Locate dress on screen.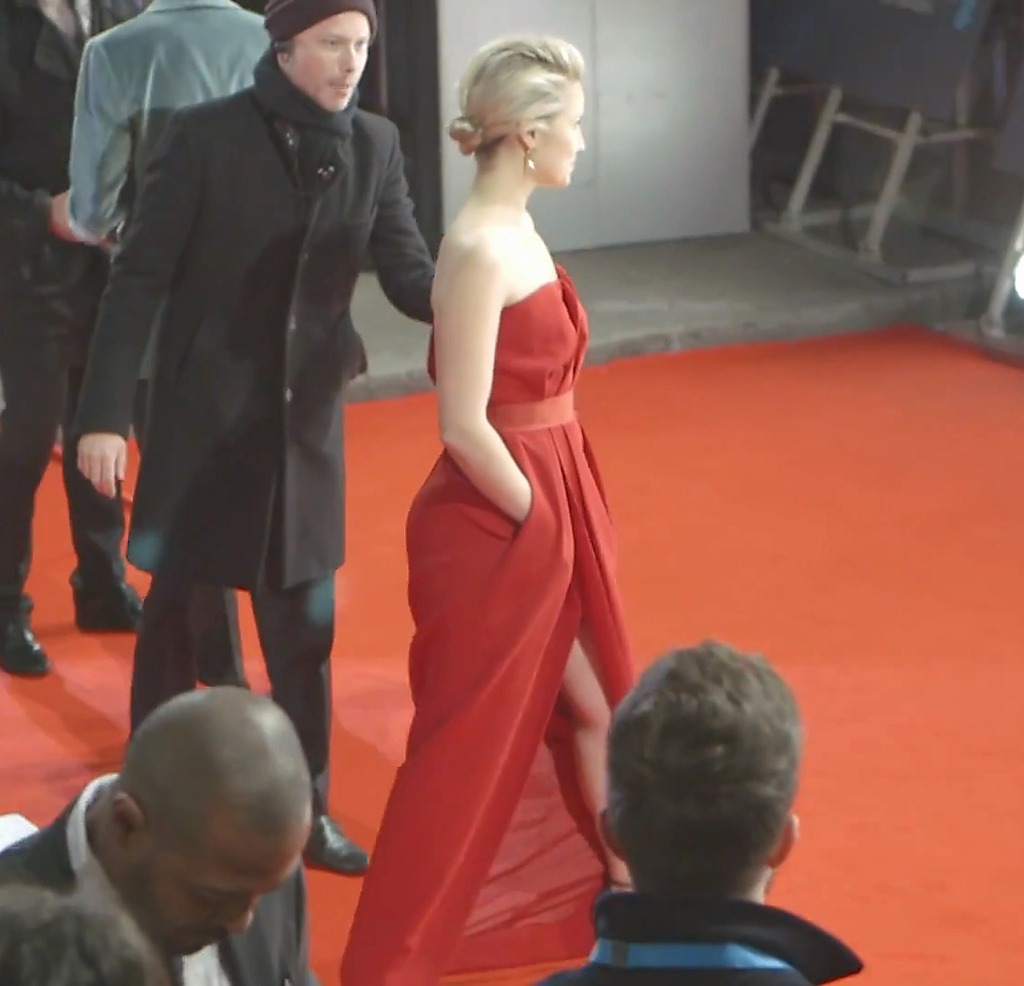
On screen at <box>340,254,639,985</box>.
